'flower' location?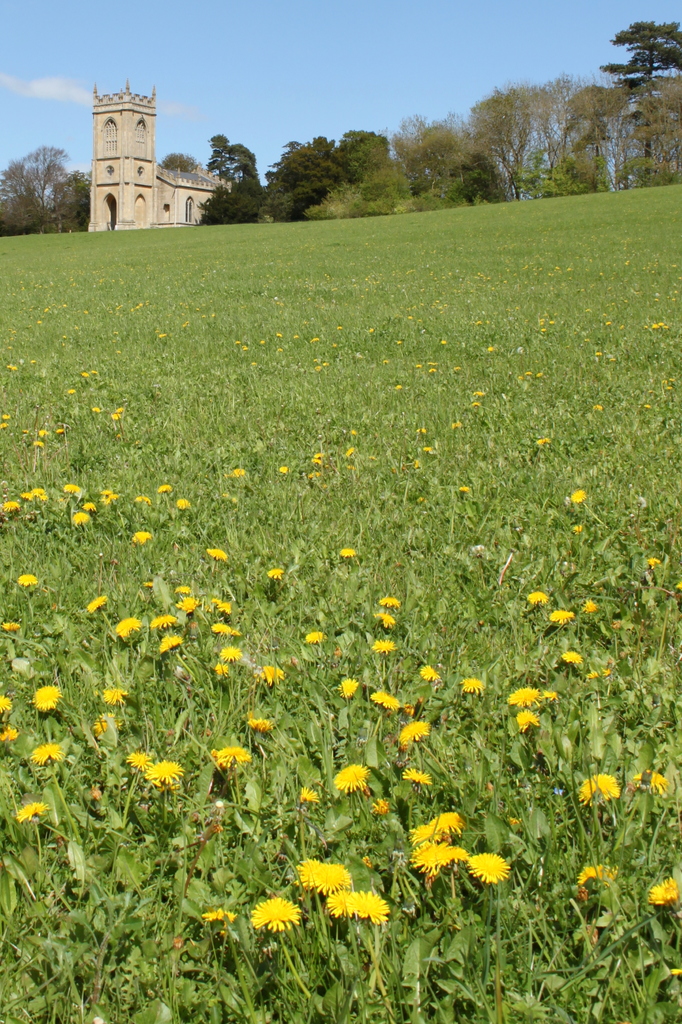
(459, 484, 475, 498)
